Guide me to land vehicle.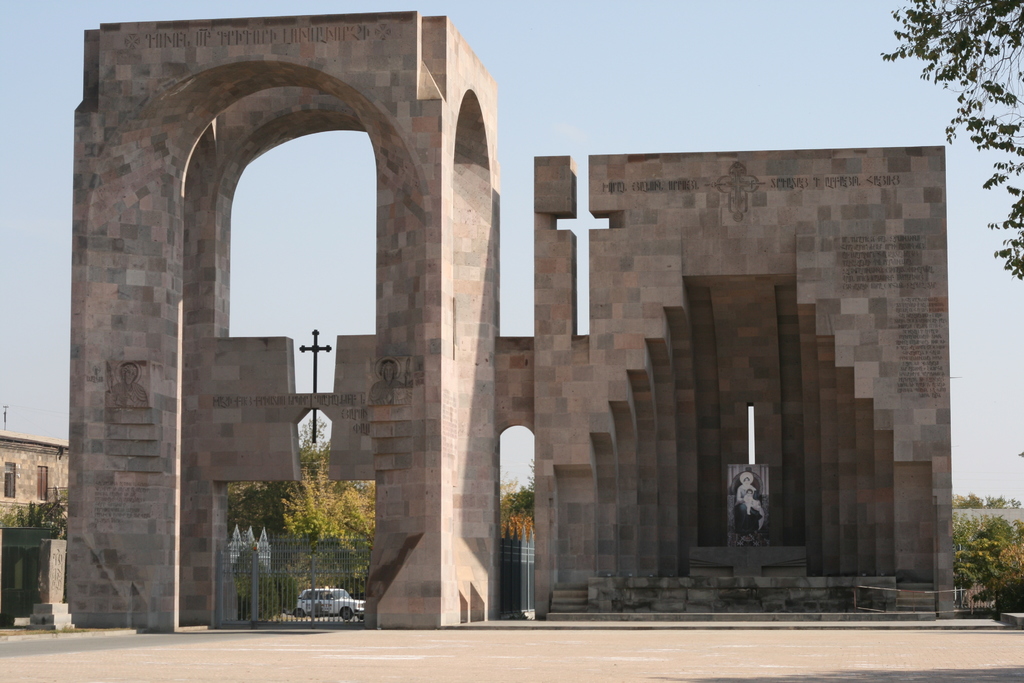
Guidance: (left=296, top=586, right=365, bottom=614).
